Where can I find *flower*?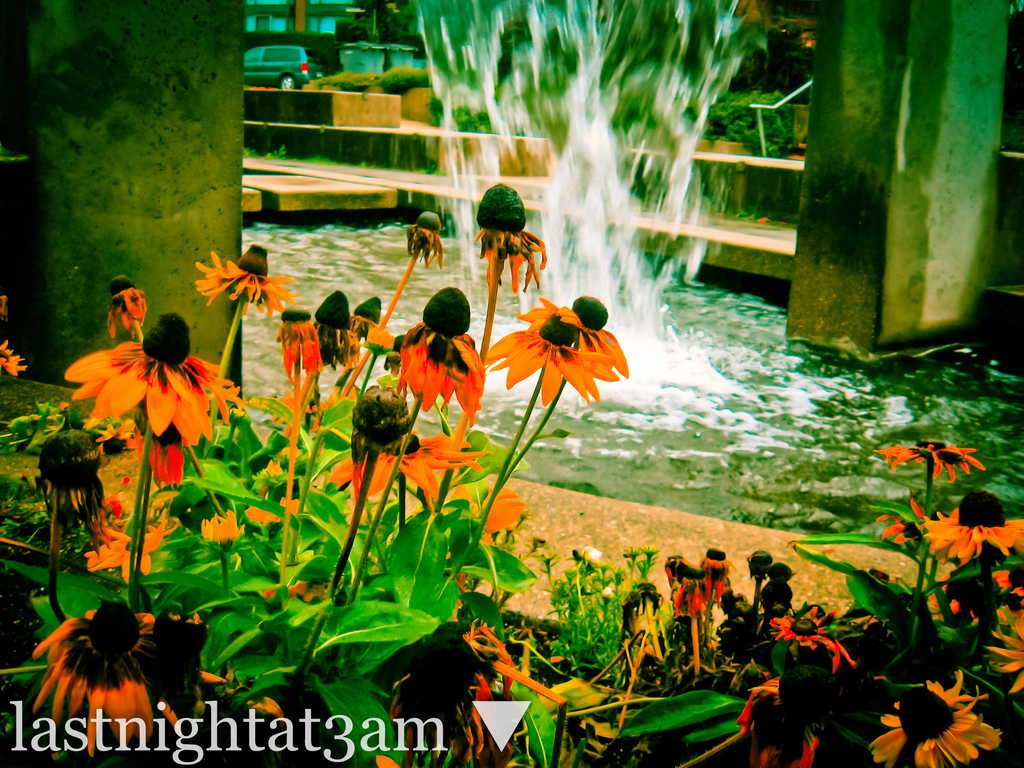
You can find it at crop(768, 605, 830, 644).
